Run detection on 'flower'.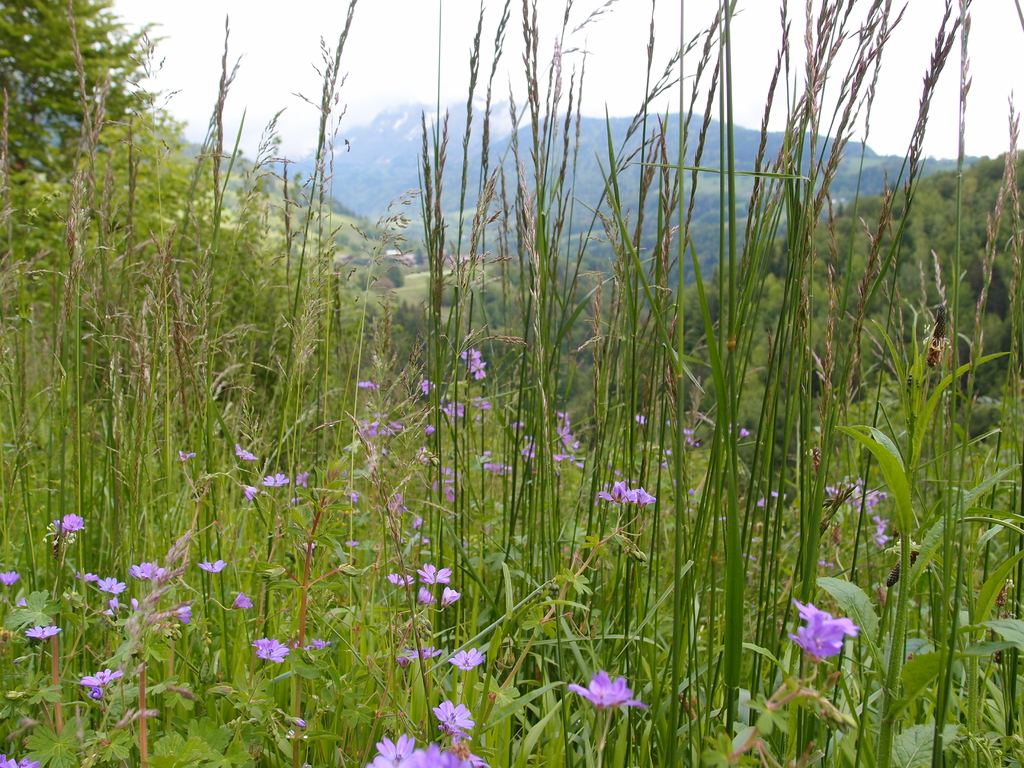
Result: crop(417, 561, 452, 585).
